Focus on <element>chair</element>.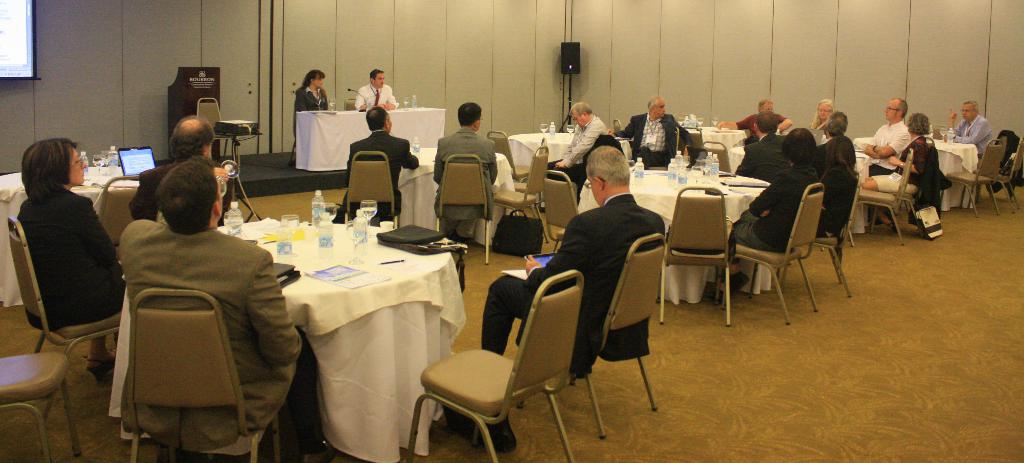
Focused at locate(130, 289, 282, 462).
